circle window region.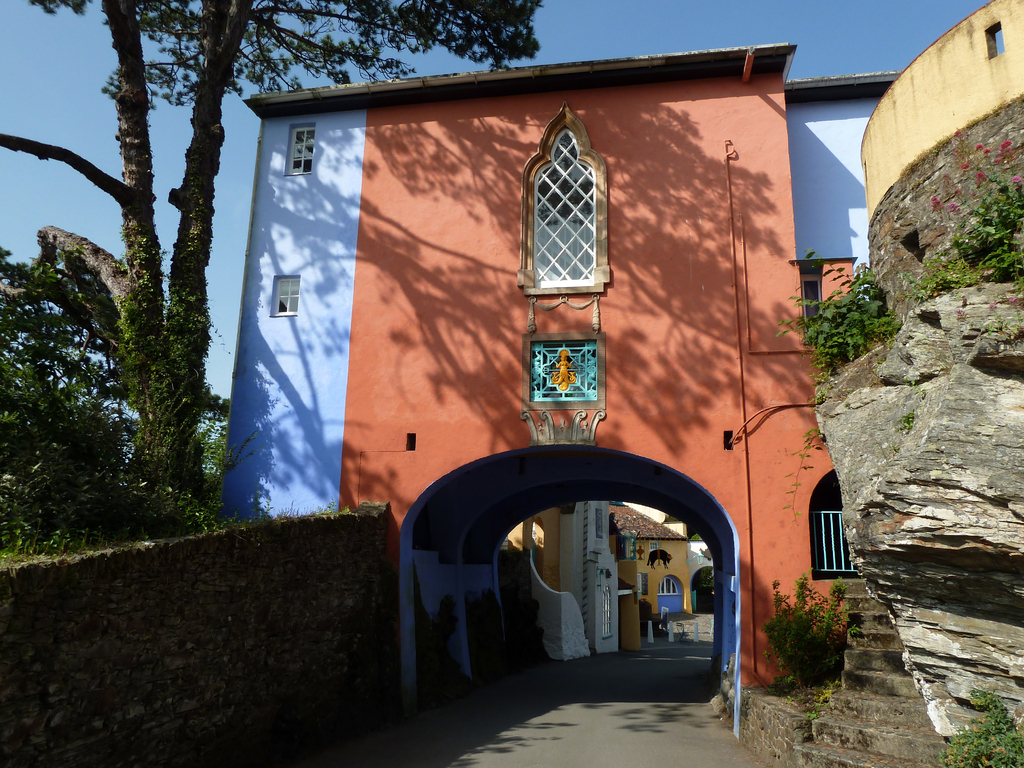
Region: [x1=285, y1=127, x2=314, y2=175].
